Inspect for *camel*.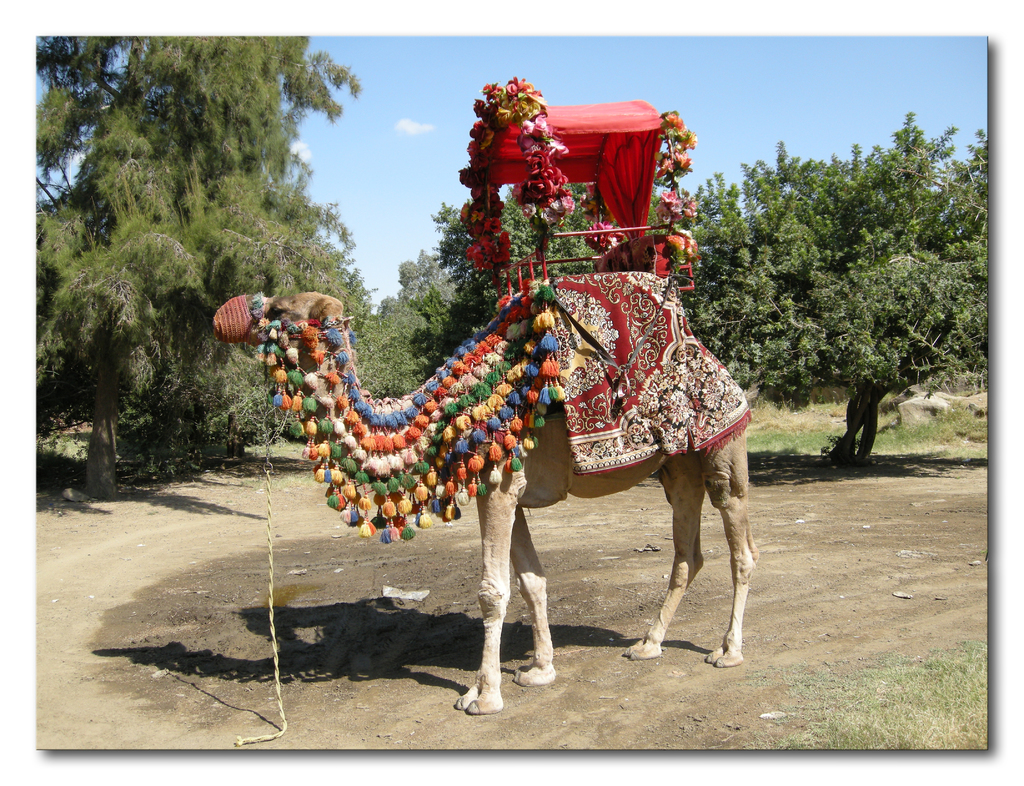
Inspection: <region>210, 291, 762, 717</region>.
